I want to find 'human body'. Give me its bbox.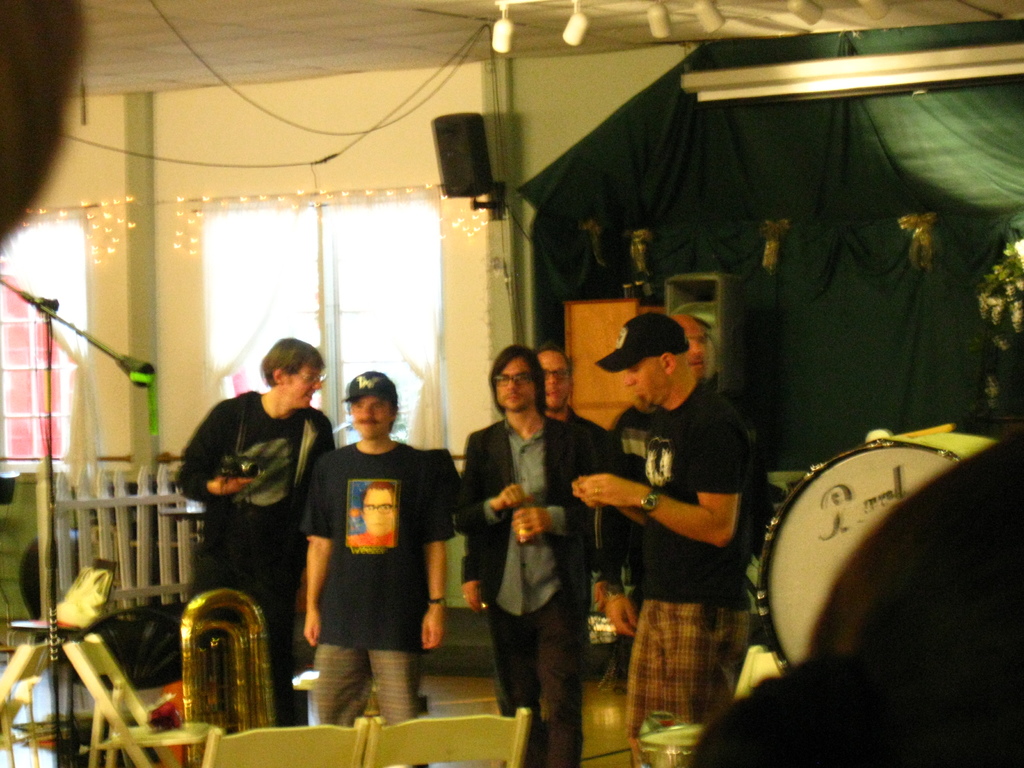
(x1=456, y1=415, x2=596, y2=767).
